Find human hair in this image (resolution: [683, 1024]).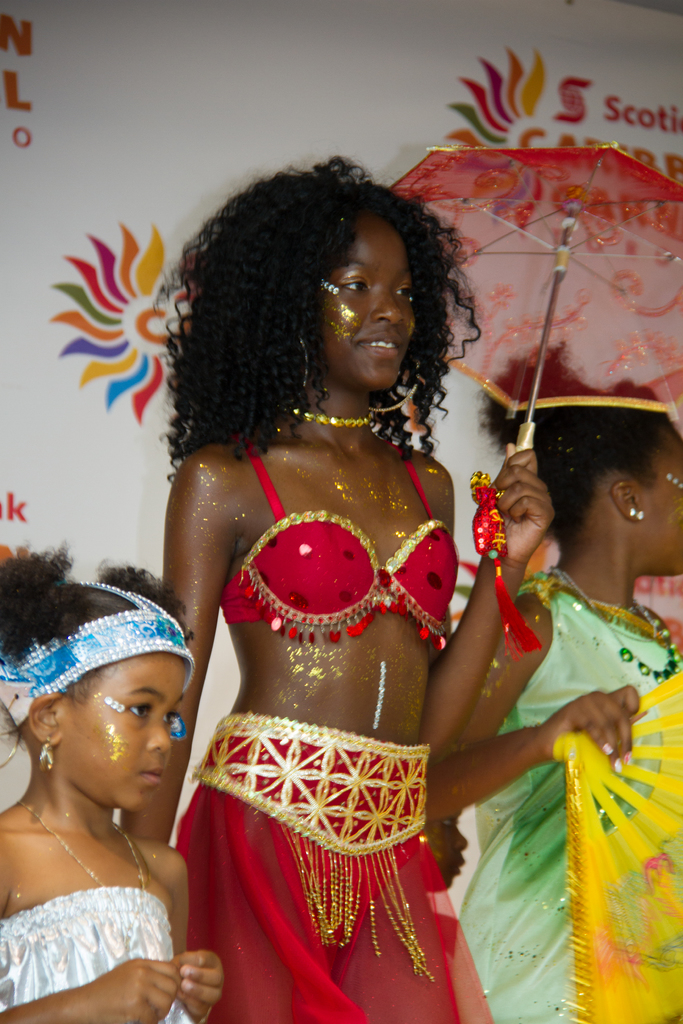
bbox=[0, 540, 192, 749].
